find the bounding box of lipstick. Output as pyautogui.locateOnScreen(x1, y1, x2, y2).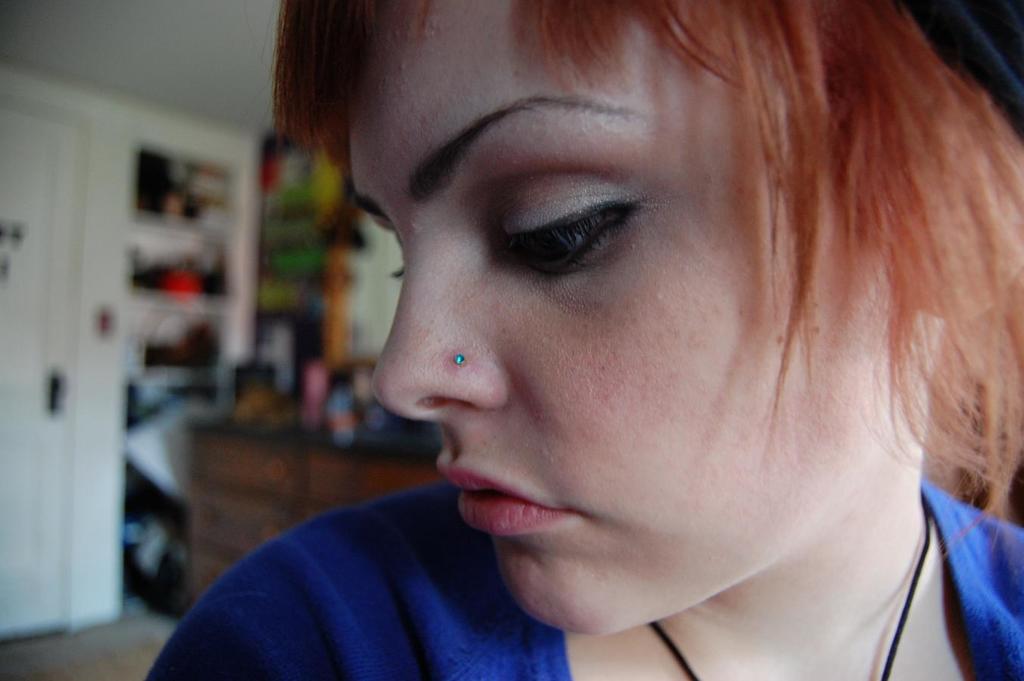
pyautogui.locateOnScreen(444, 469, 569, 536).
